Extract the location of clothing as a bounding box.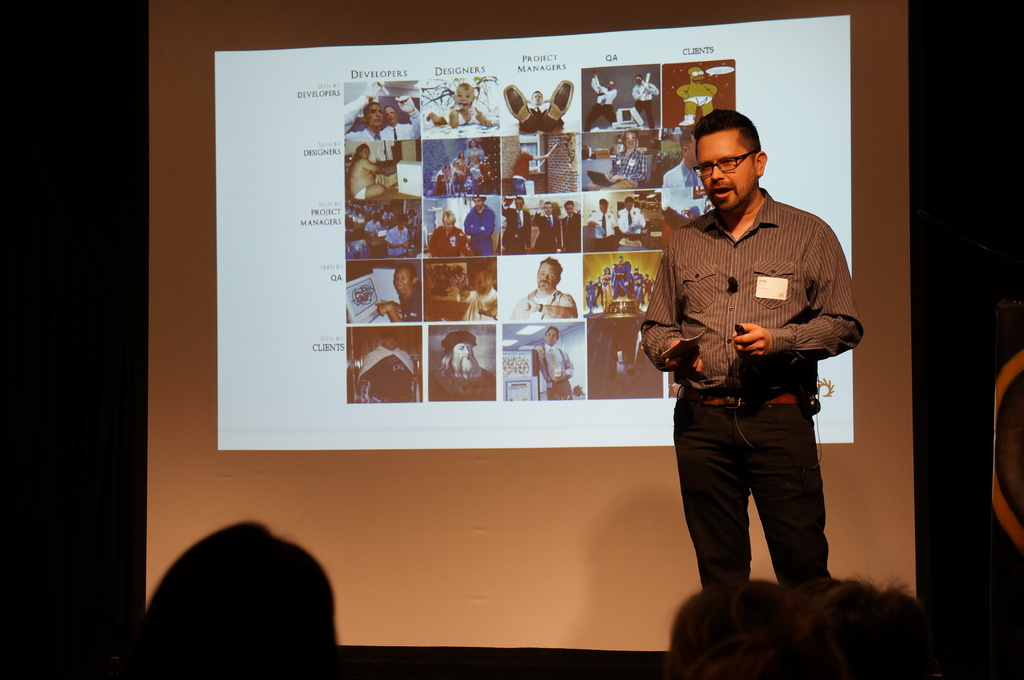
BBox(610, 142, 646, 185).
